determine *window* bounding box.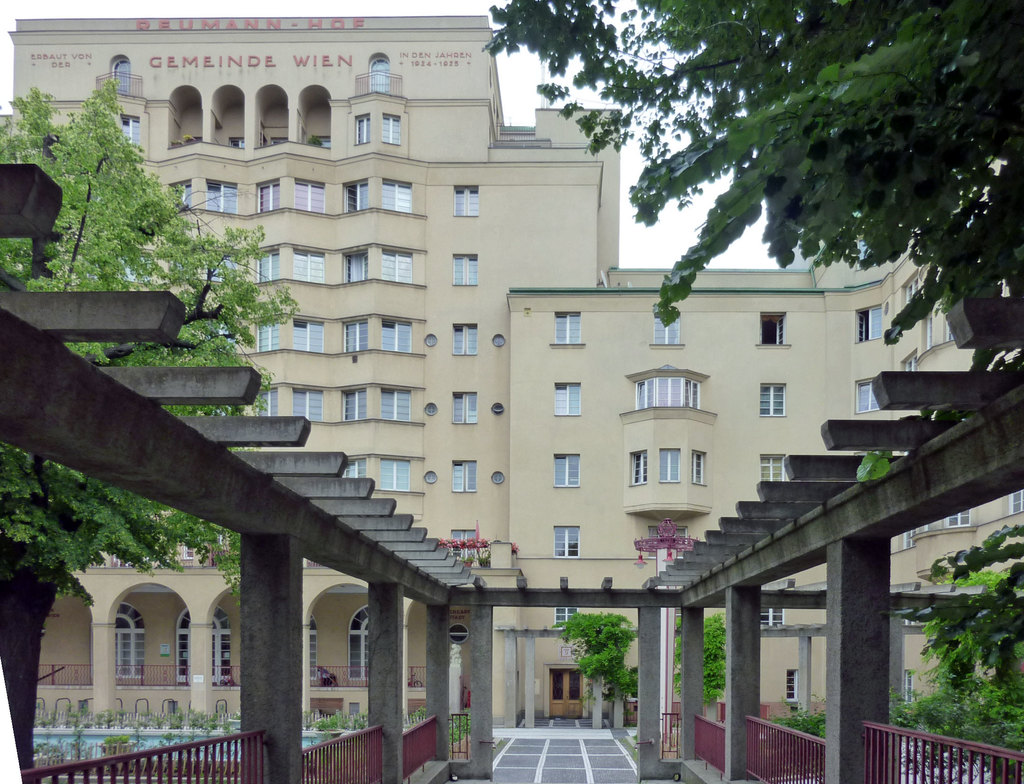
Determined: <bbox>380, 458, 410, 488</bbox>.
